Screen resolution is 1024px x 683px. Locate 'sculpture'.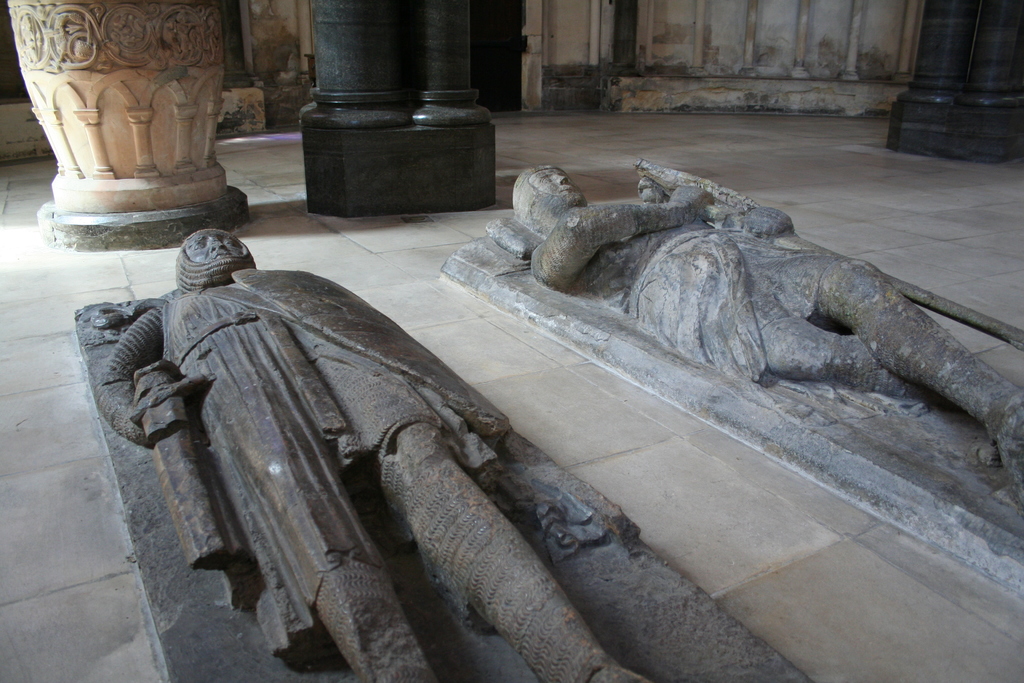
[left=72, top=226, right=836, bottom=682].
